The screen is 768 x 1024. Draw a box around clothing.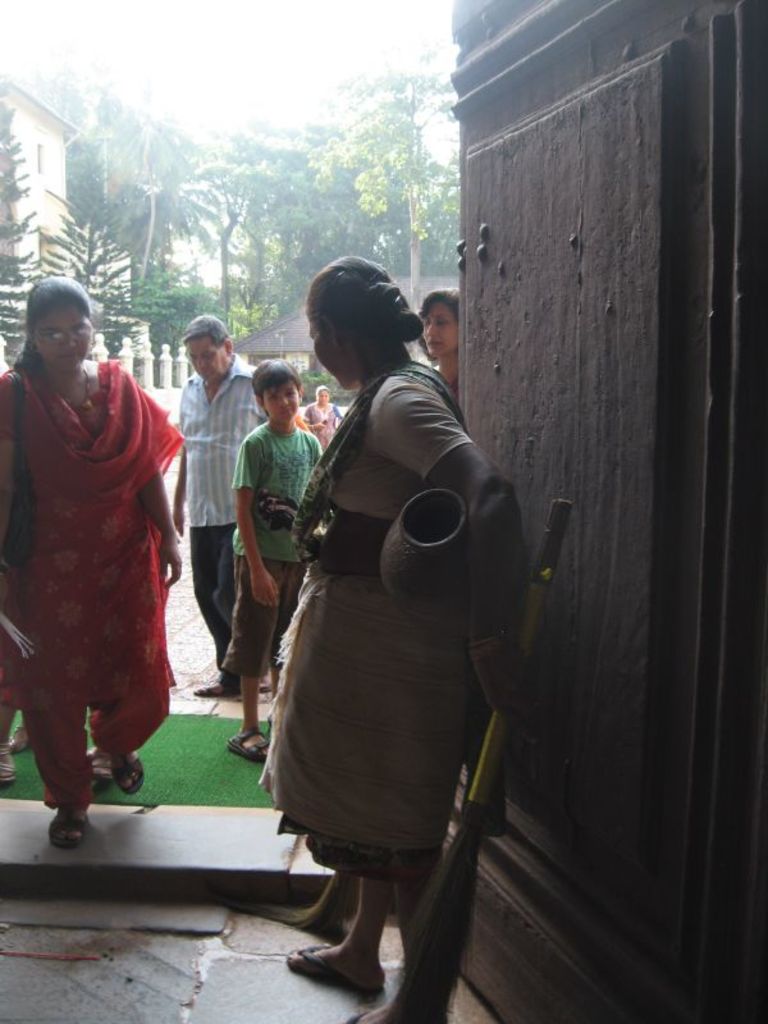
select_region(175, 367, 270, 676).
